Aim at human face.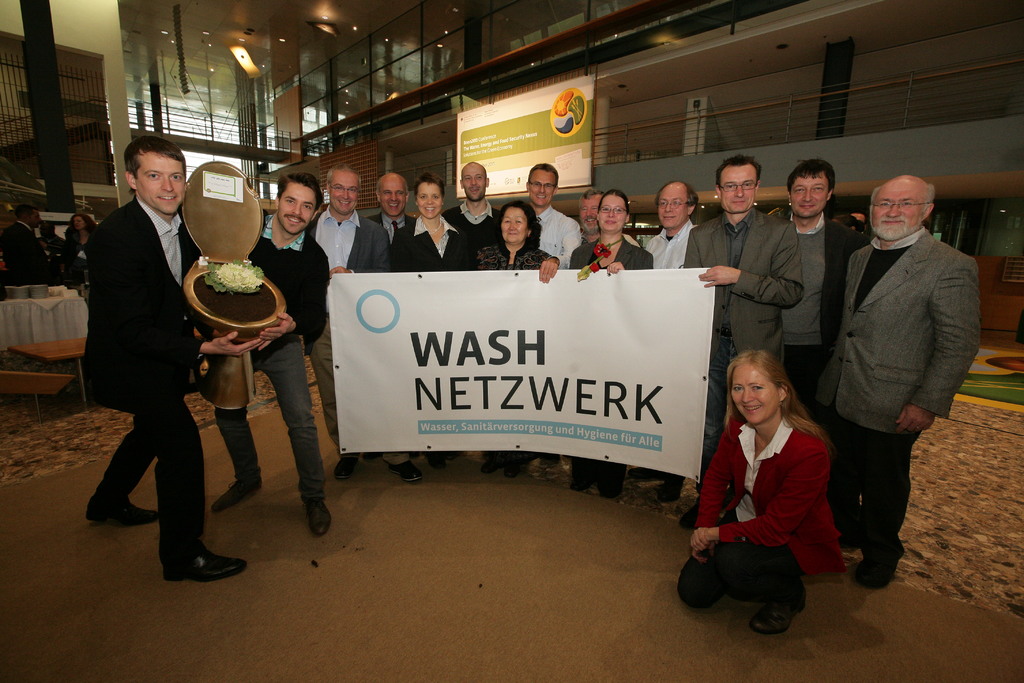
Aimed at bbox=(134, 152, 186, 218).
